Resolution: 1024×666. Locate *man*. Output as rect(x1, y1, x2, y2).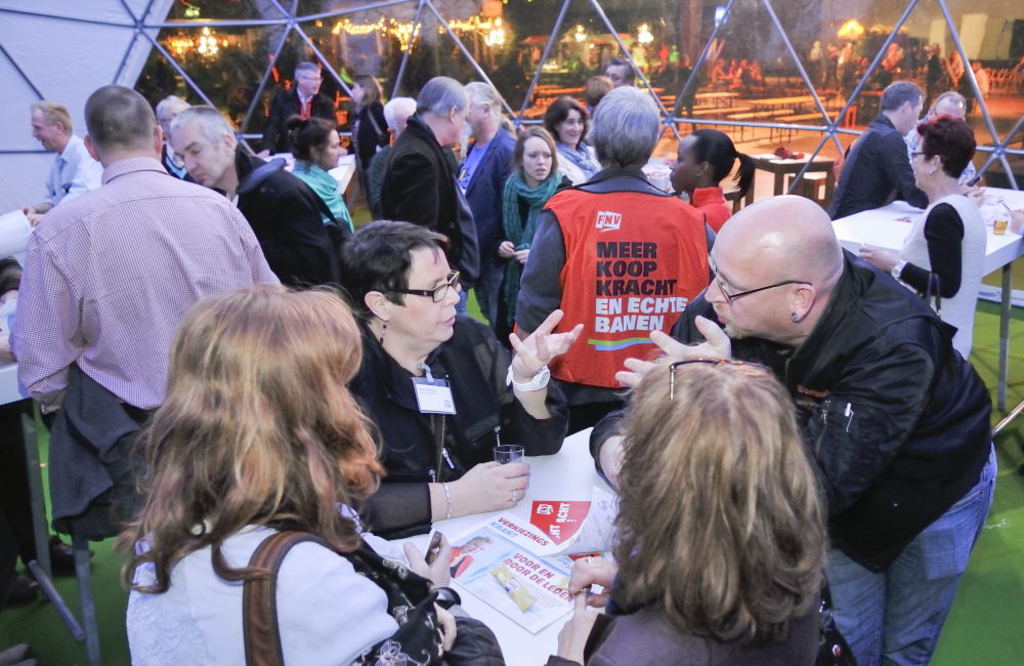
rect(451, 77, 520, 270).
